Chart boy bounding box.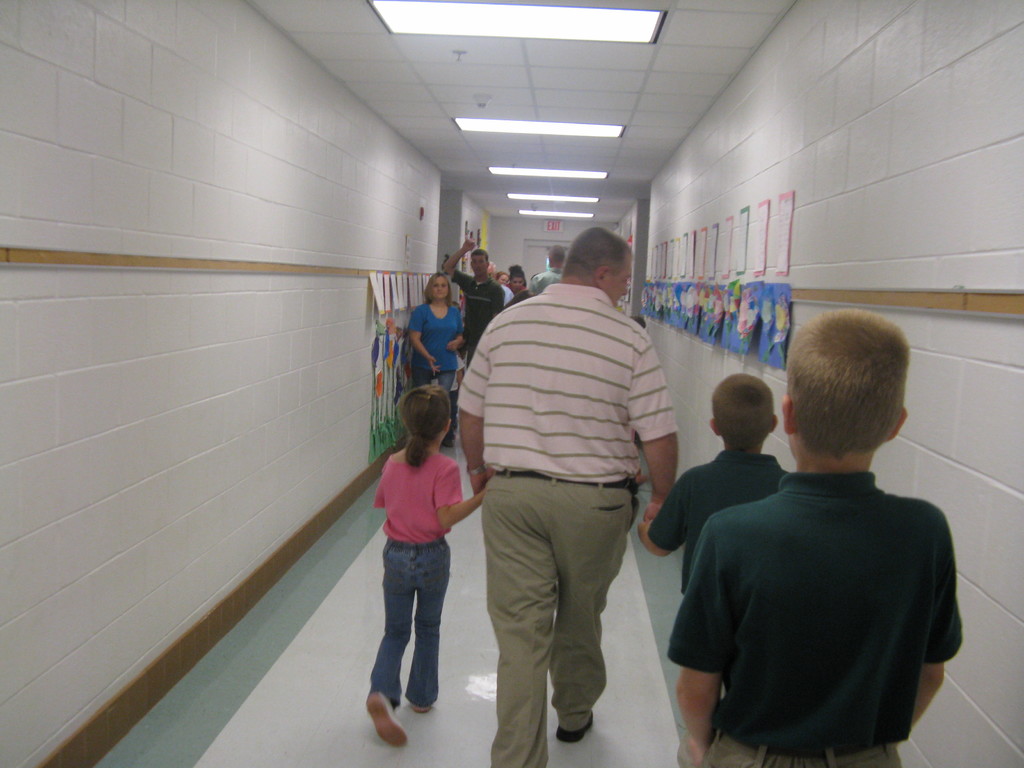
Charted: crop(671, 297, 965, 767).
